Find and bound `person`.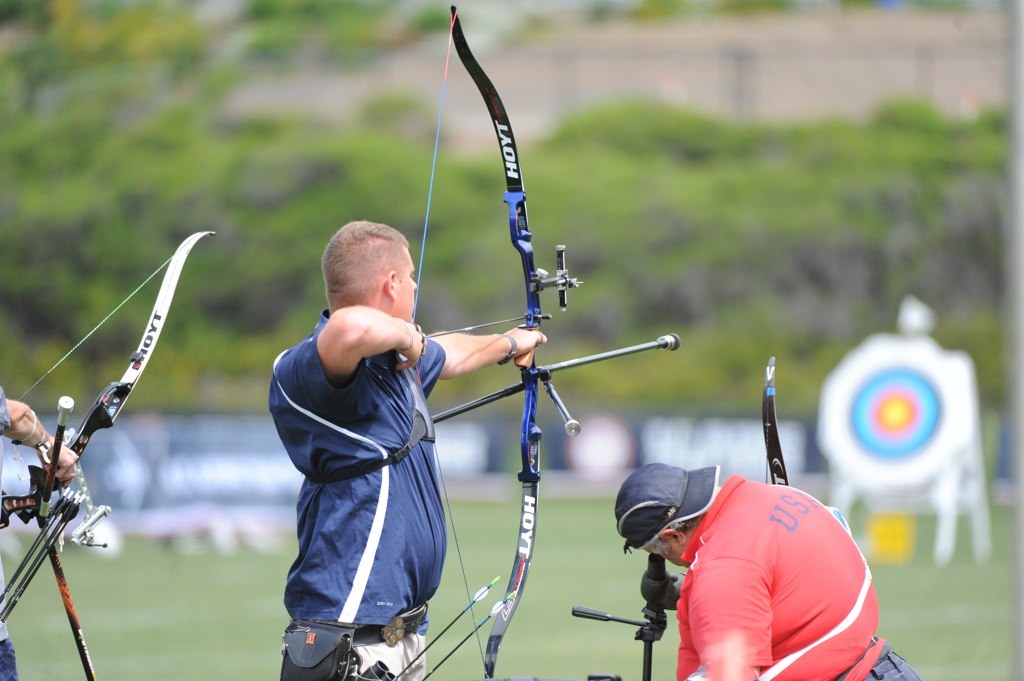
Bound: x1=0 y1=391 x2=78 y2=680.
